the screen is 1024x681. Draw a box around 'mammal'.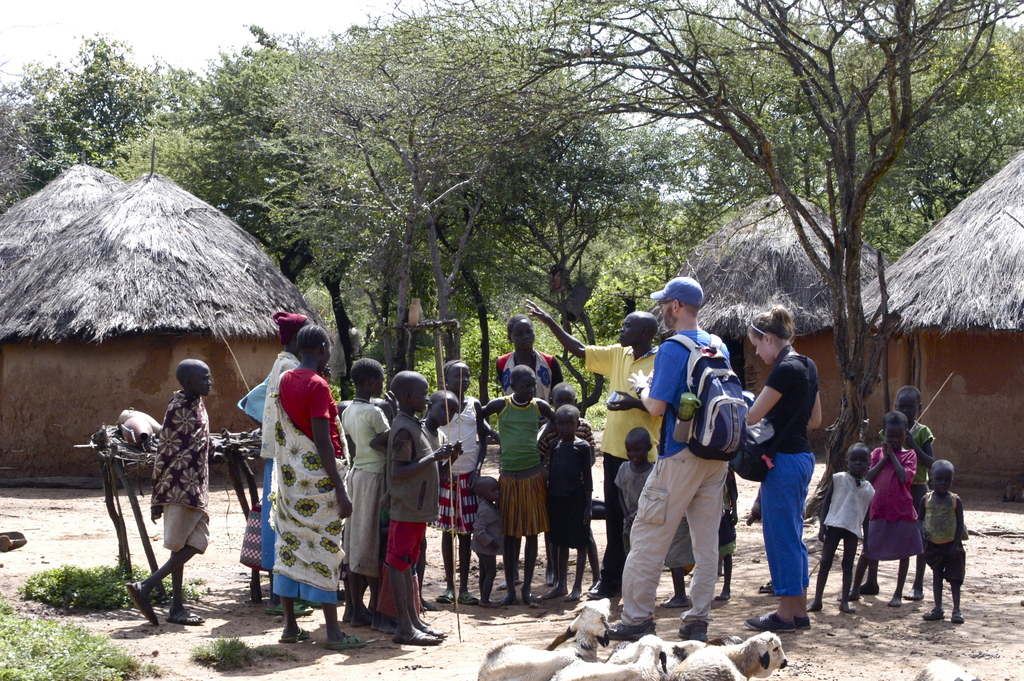
125, 359, 212, 626.
